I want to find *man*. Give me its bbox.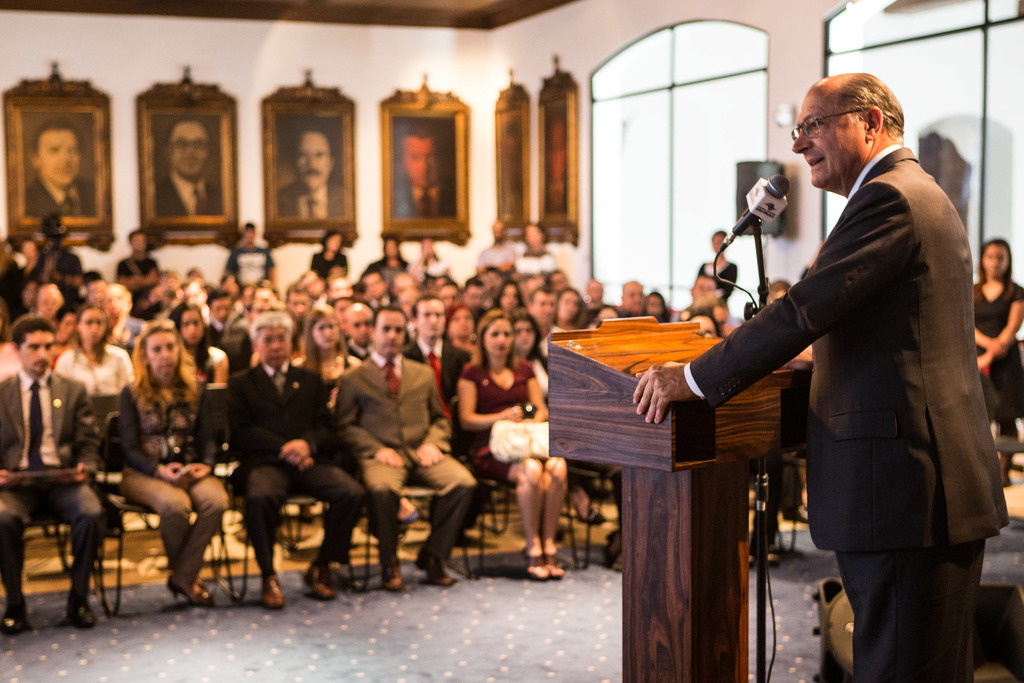
24/242/90/289.
